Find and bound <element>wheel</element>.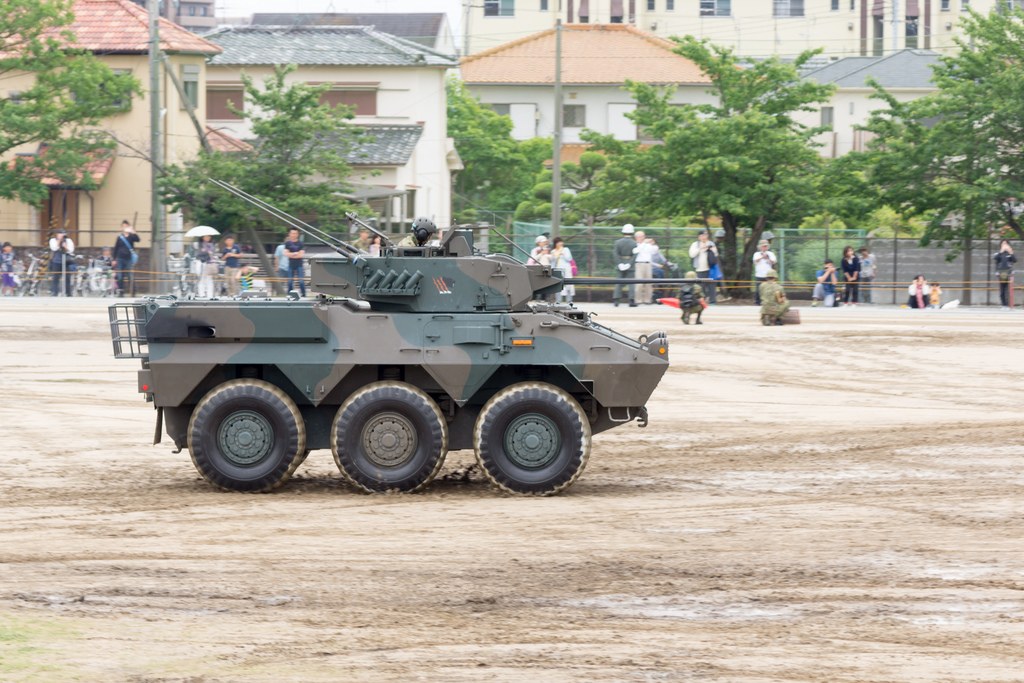
Bound: [475, 381, 590, 497].
